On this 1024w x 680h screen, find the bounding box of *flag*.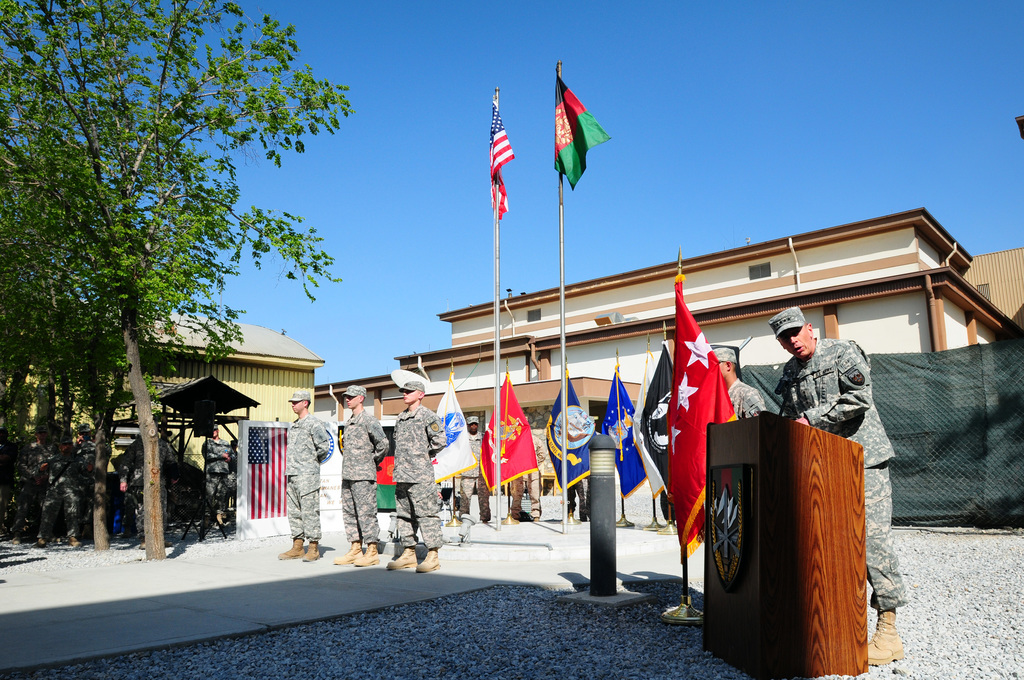
Bounding box: bbox(427, 375, 479, 482).
